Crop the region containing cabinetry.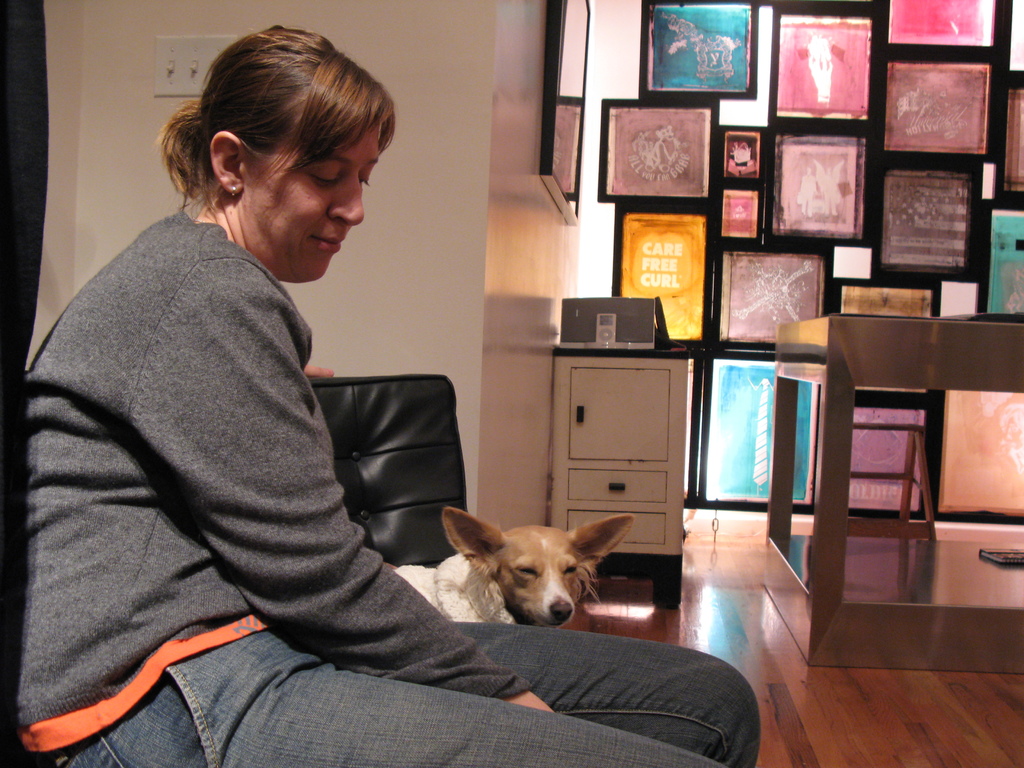
Crop region: 552:358:690:605.
